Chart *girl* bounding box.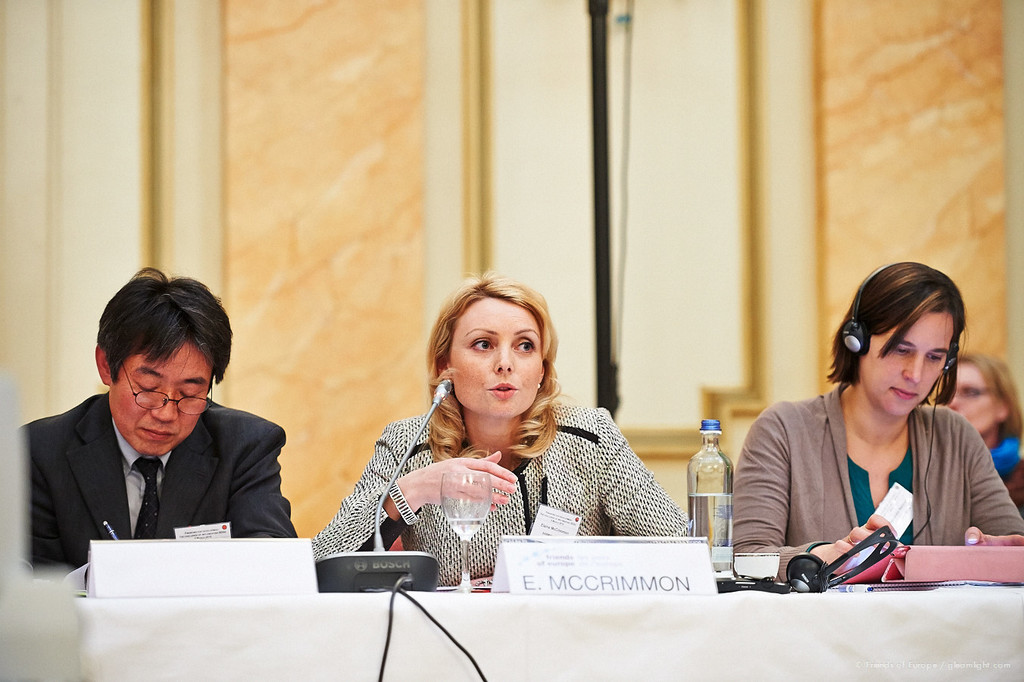
Charted: <bbox>945, 350, 1022, 515</bbox>.
